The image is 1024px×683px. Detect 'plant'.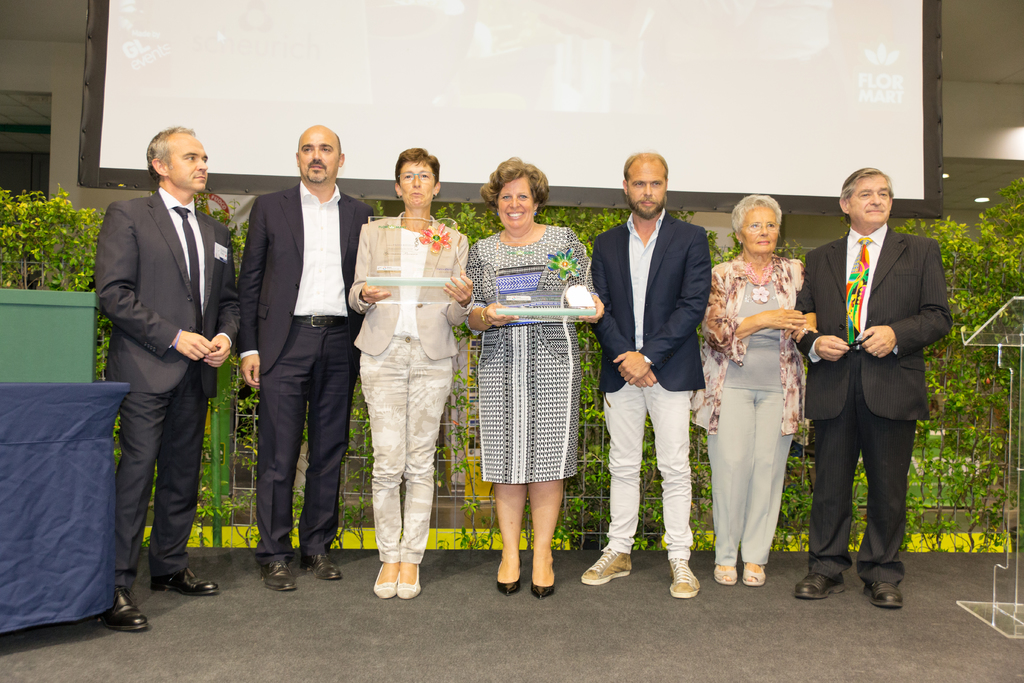
Detection: <region>89, 298, 120, 394</region>.
